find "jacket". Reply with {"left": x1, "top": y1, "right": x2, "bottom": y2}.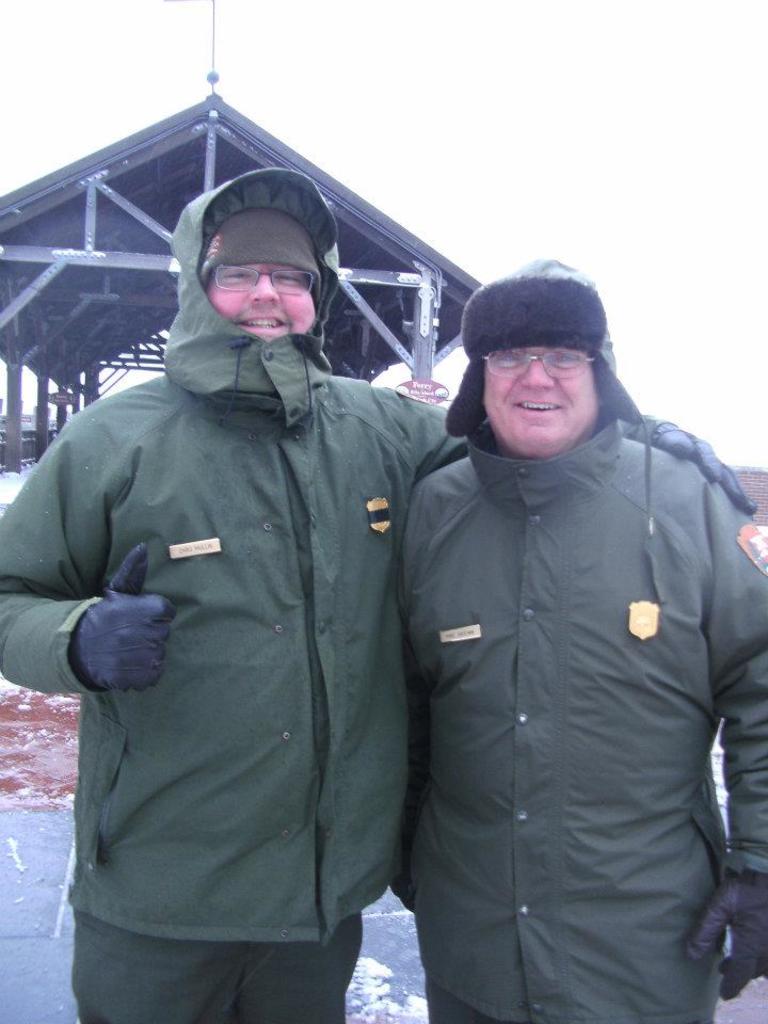
{"left": 0, "top": 165, "right": 655, "bottom": 938}.
